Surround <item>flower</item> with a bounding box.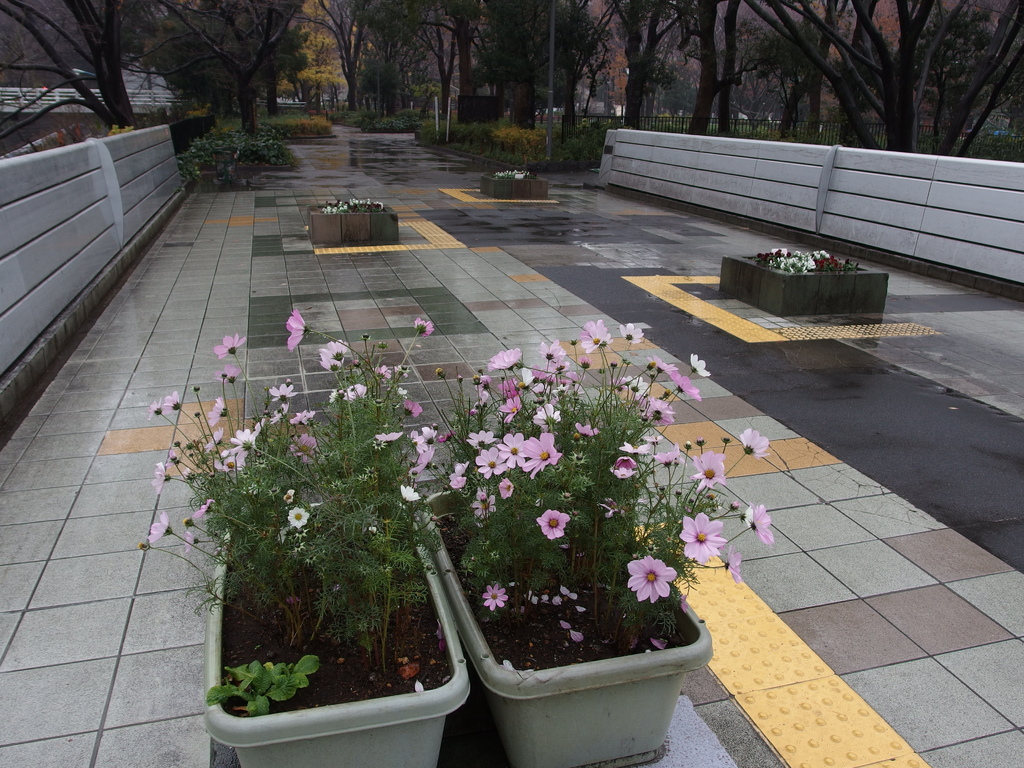
{"left": 667, "top": 366, "right": 701, "bottom": 397}.
